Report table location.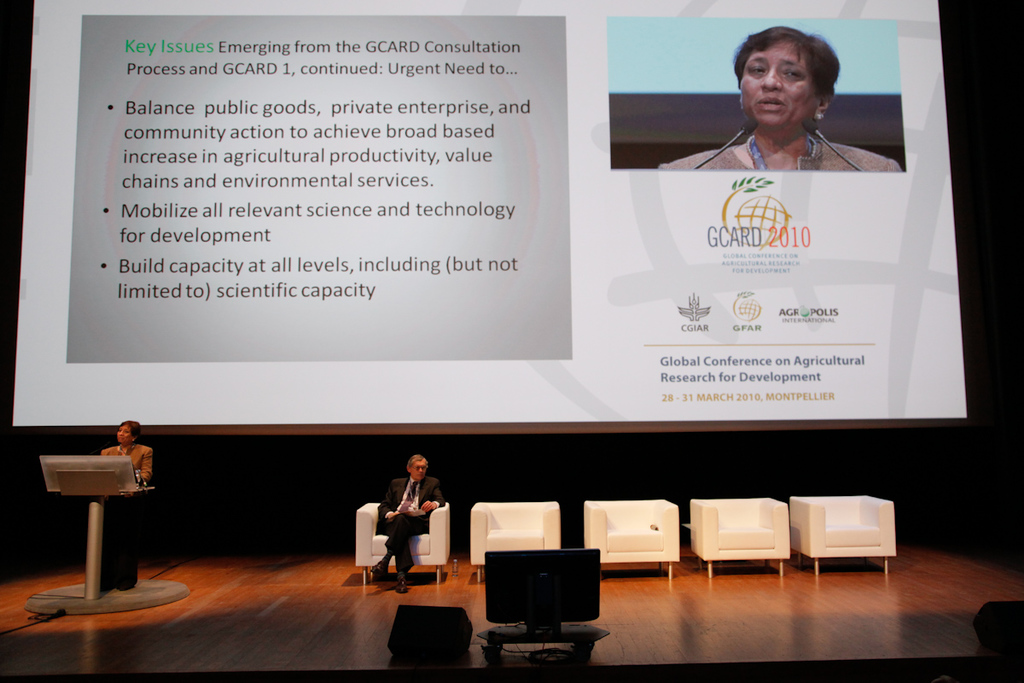
Report: 26:435:166:624.
